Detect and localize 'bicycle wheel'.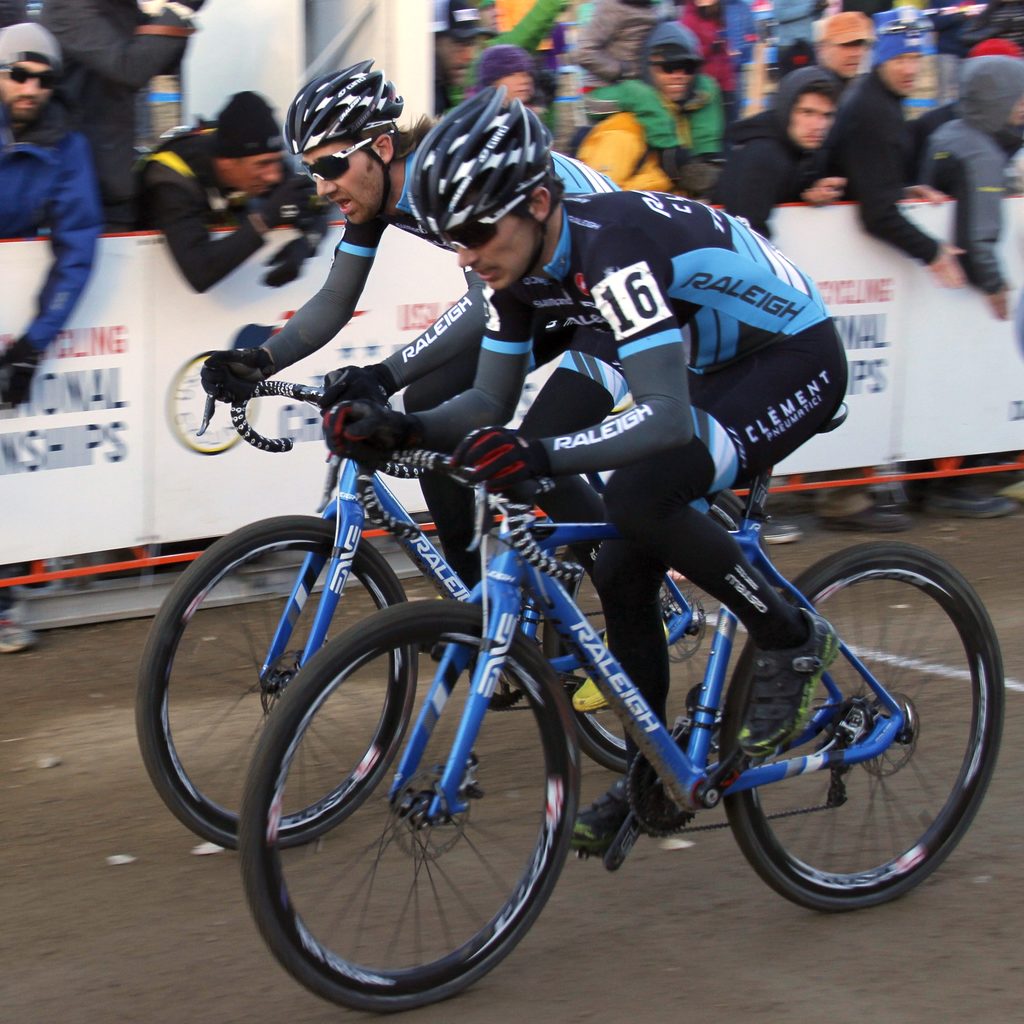
Localized at 717 538 1012 917.
